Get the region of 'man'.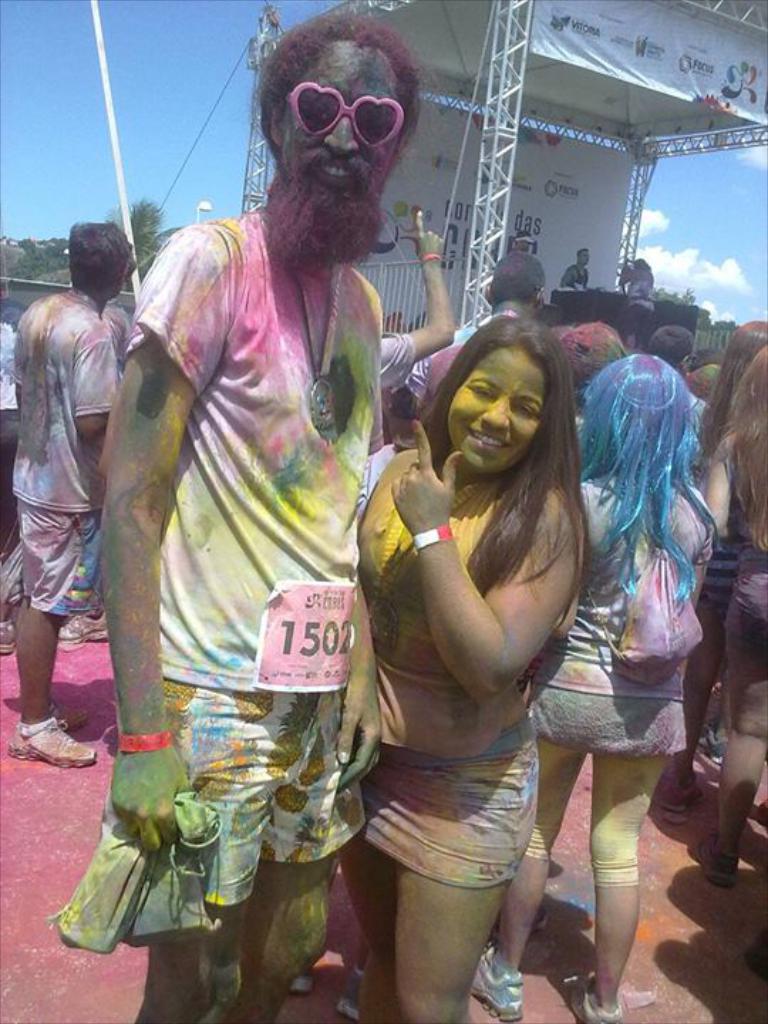
(553, 246, 589, 284).
